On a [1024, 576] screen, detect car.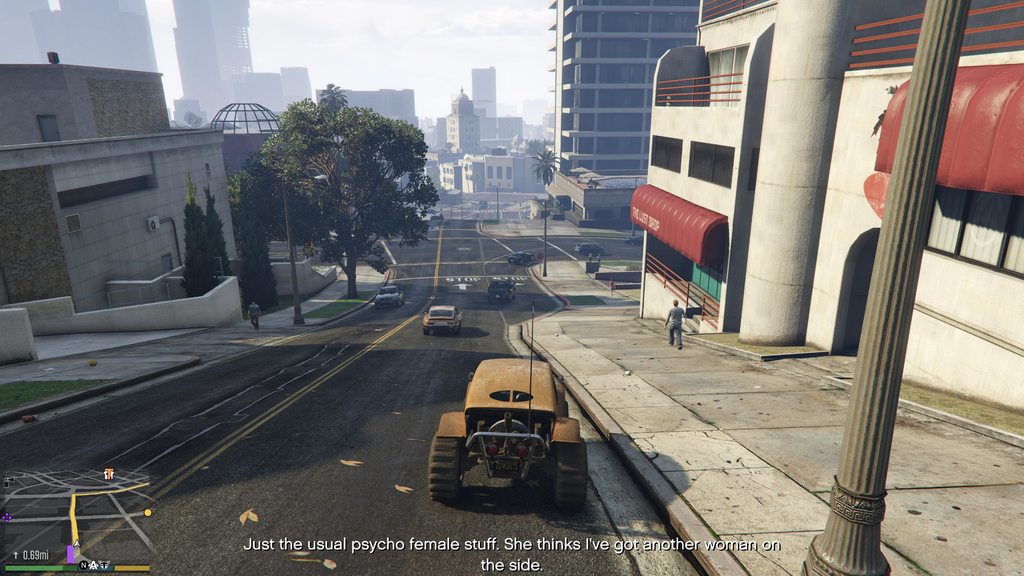
pyautogui.locateOnScreen(374, 287, 406, 312).
